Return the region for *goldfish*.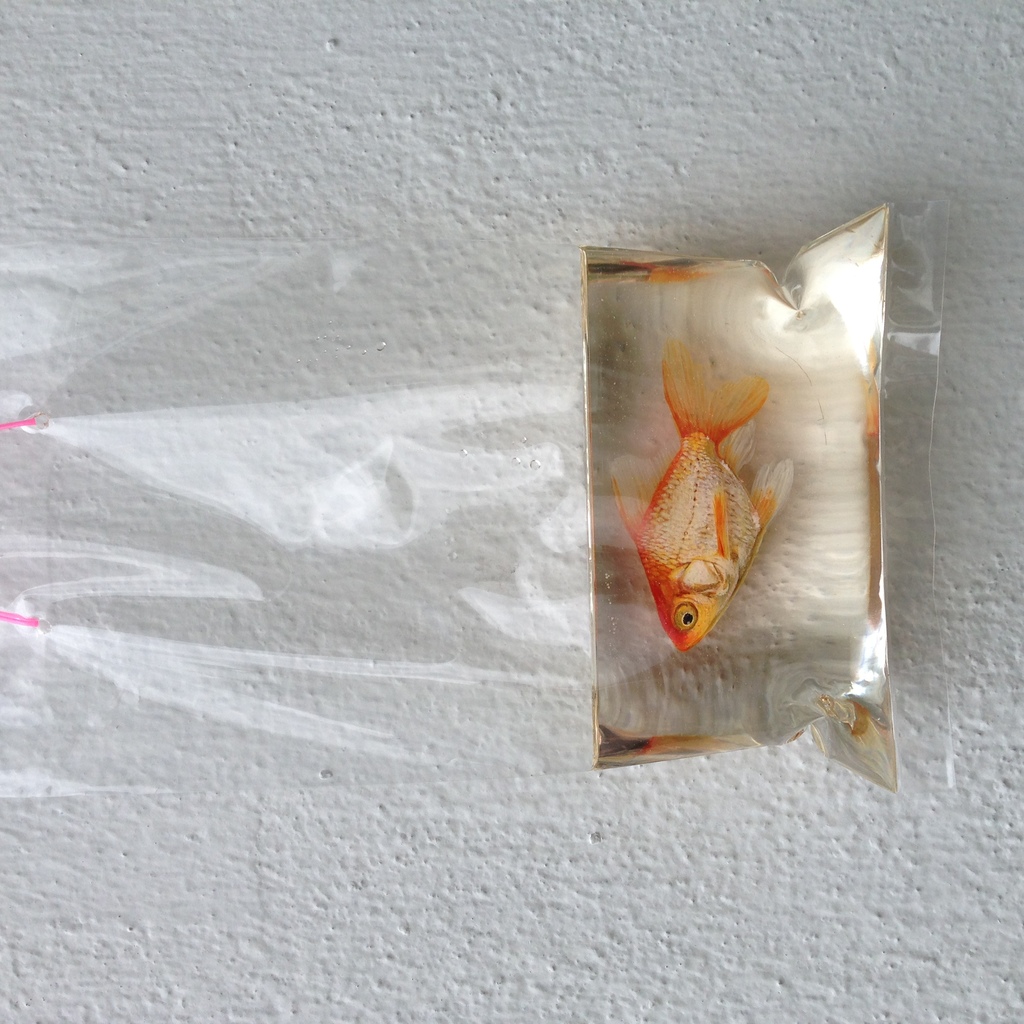
(607, 332, 796, 643).
